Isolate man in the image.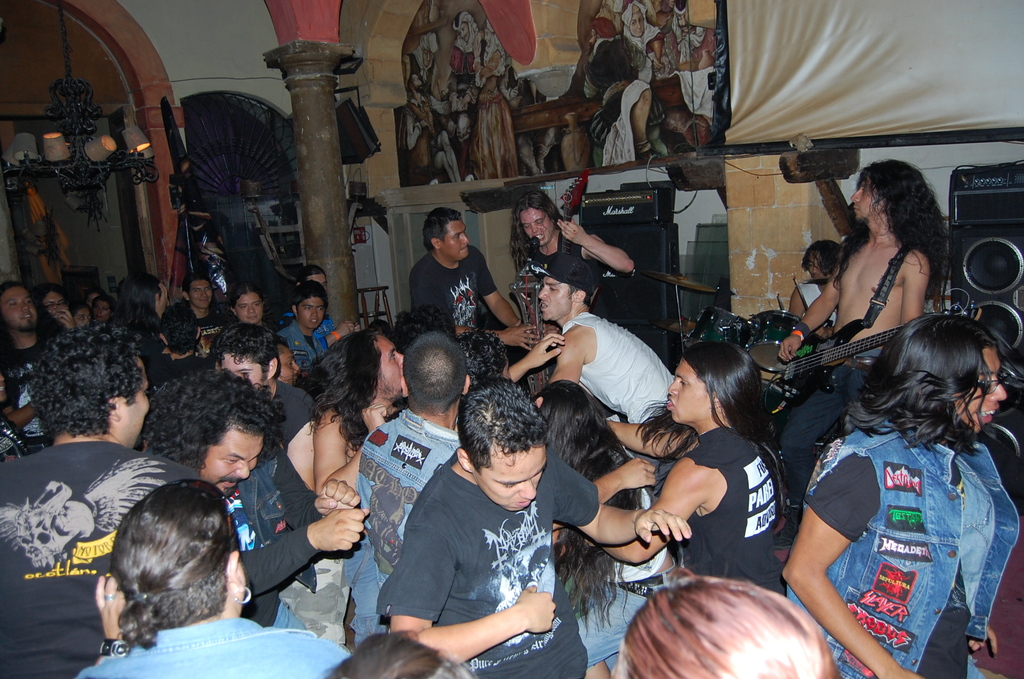
Isolated region: <region>404, 32, 435, 101</region>.
